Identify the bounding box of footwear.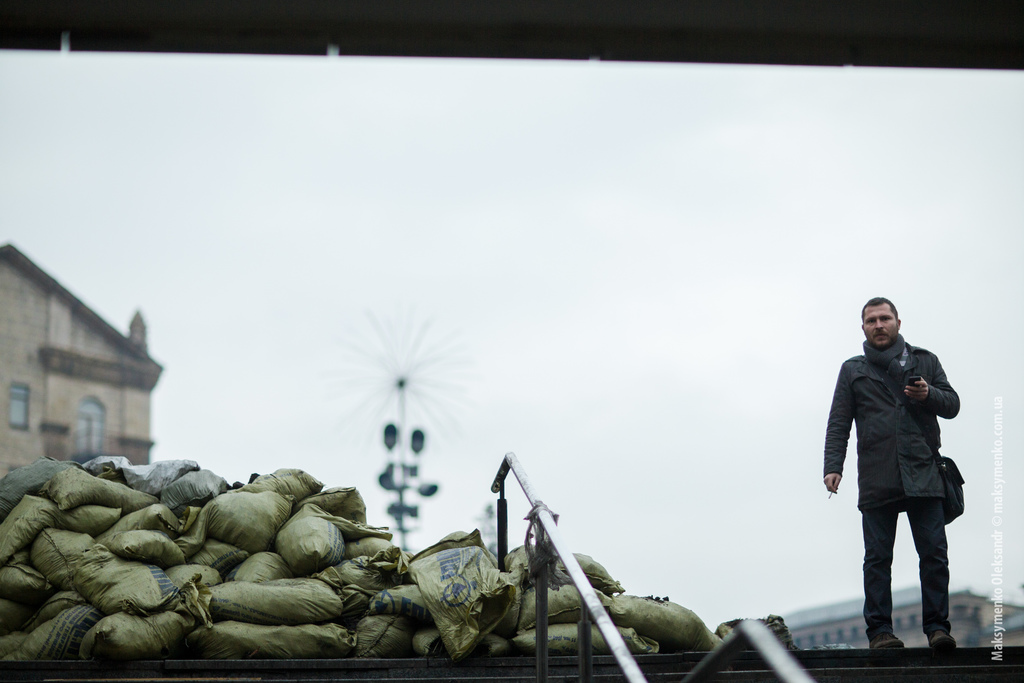
(left=930, top=625, right=956, bottom=654).
